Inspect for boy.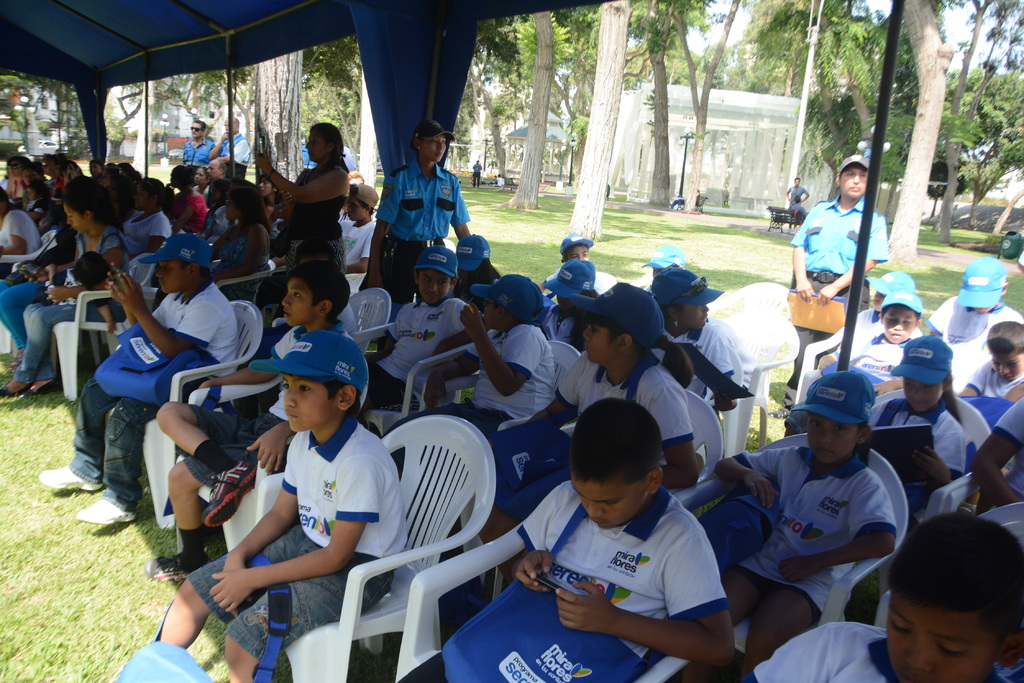
Inspection: Rect(819, 307, 921, 399).
